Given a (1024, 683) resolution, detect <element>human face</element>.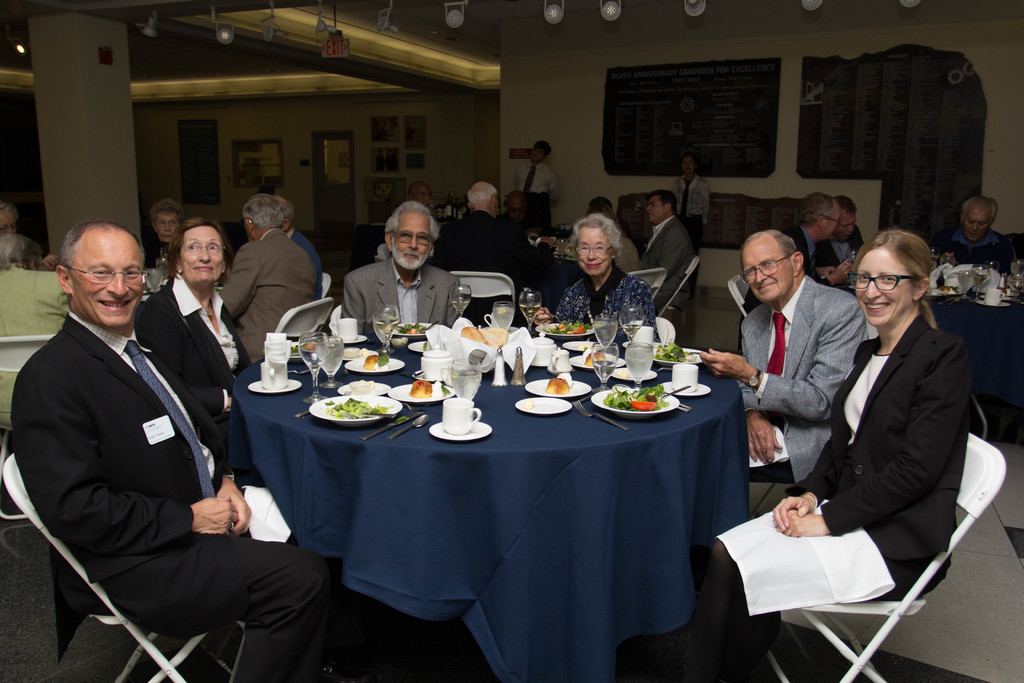
580, 226, 608, 272.
